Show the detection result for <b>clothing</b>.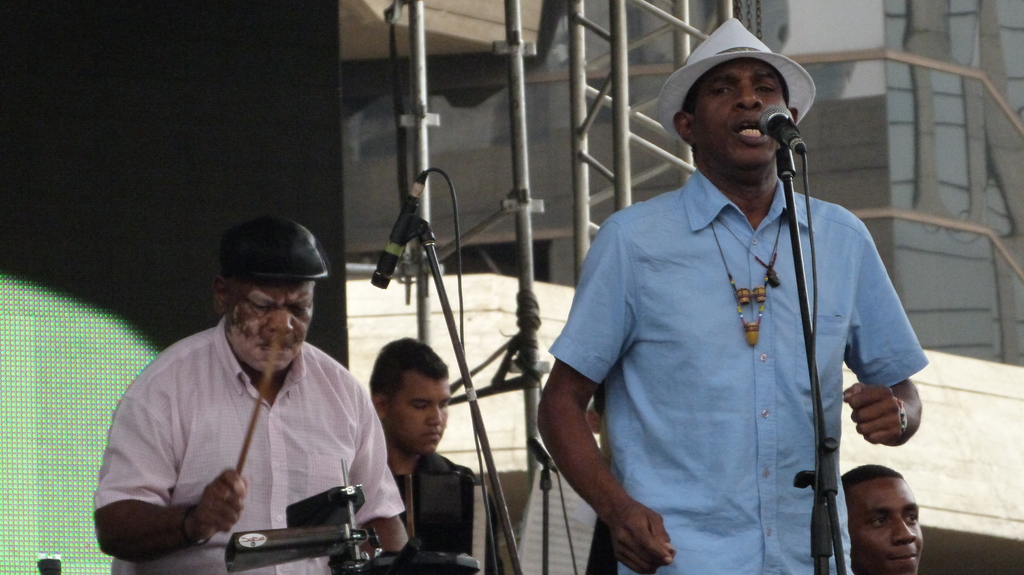
(529, 113, 909, 555).
